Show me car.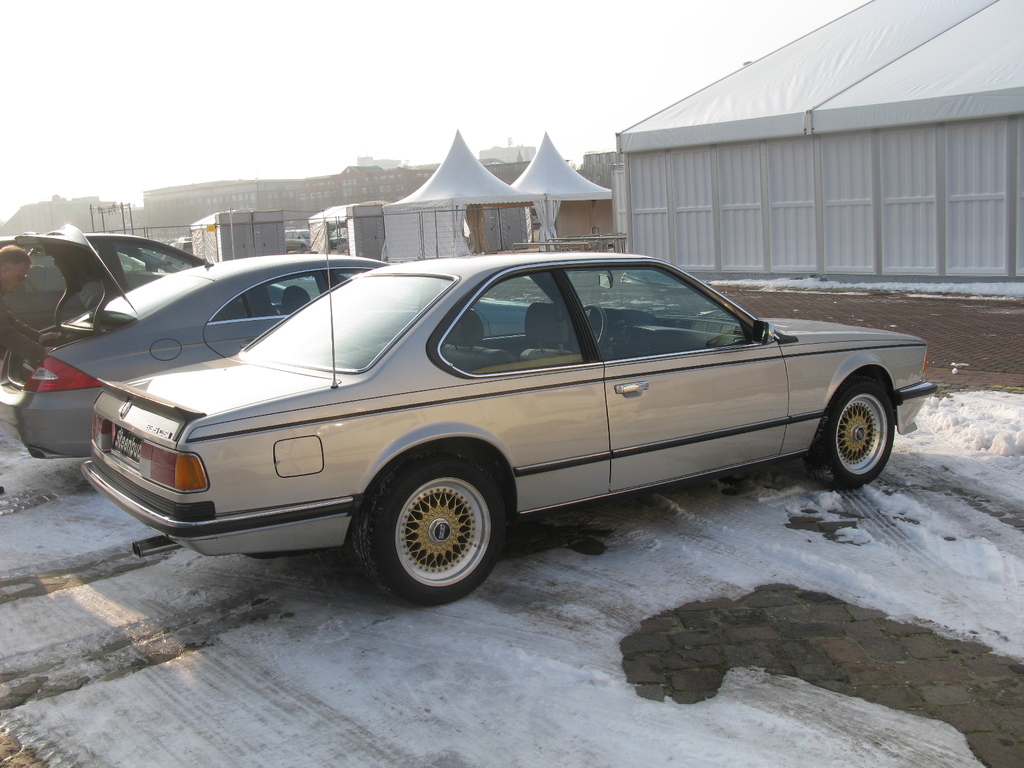
car is here: (x1=285, y1=230, x2=312, y2=252).
